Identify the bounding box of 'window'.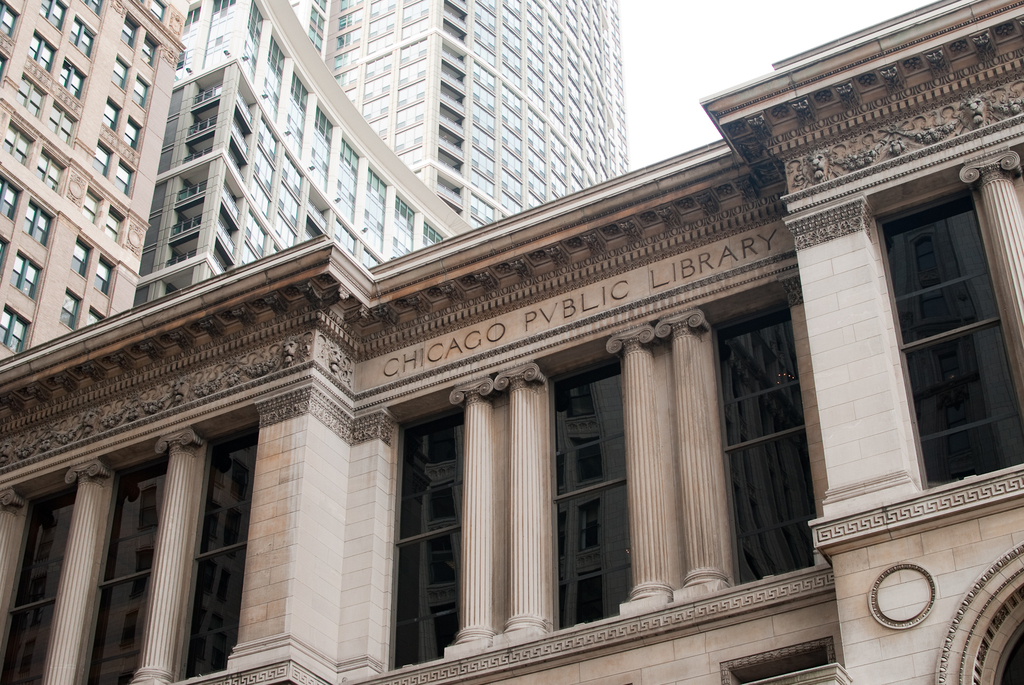
(37, 1, 68, 35).
